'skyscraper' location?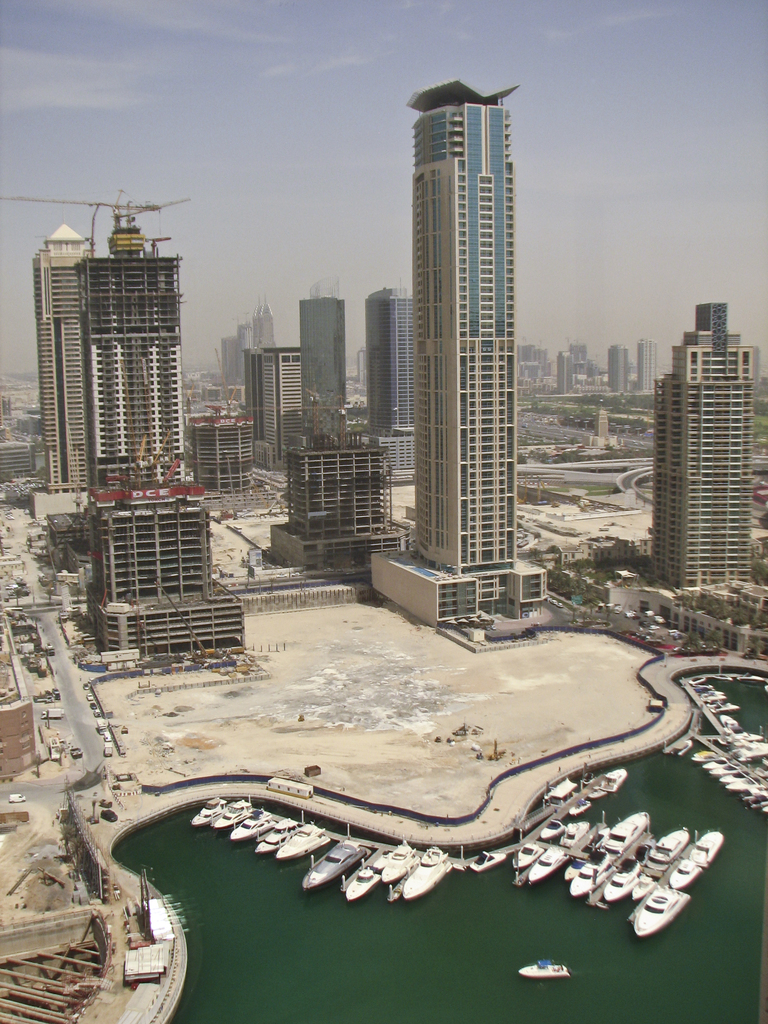
31, 224, 95, 529
